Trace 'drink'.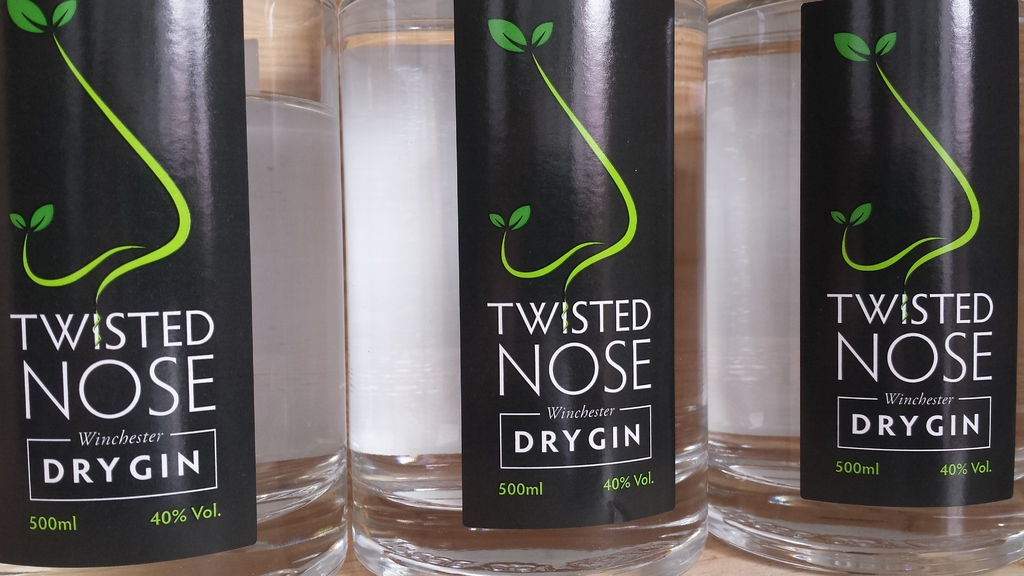
Traced to <region>705, 0, 1023, 568</region>.
